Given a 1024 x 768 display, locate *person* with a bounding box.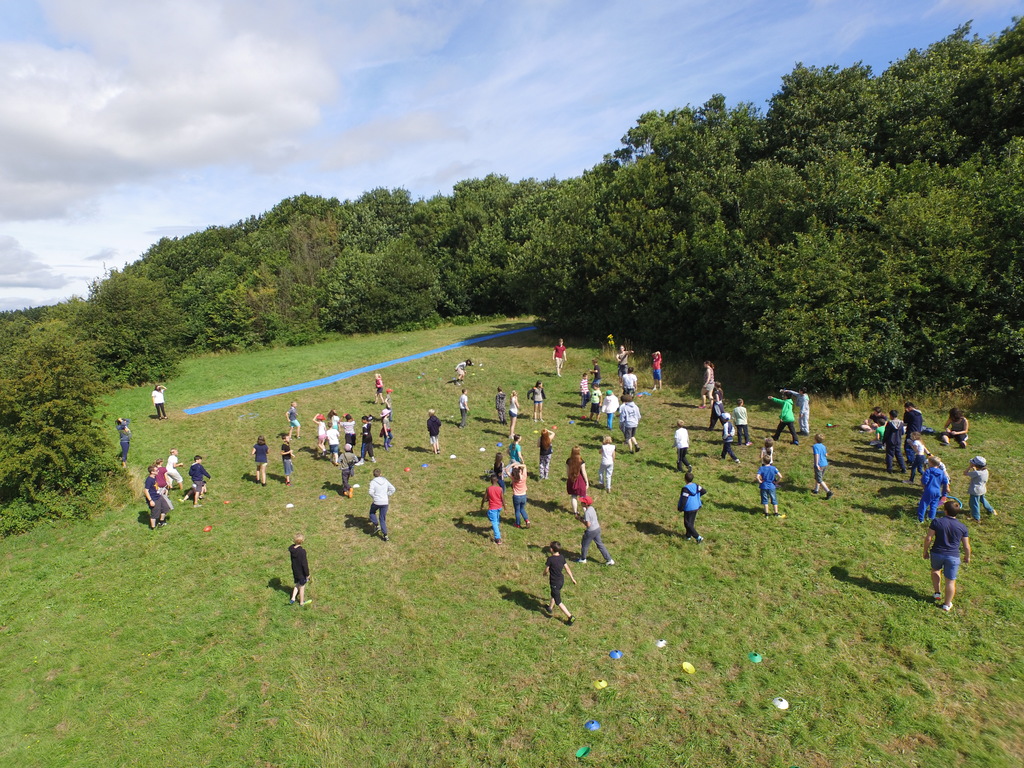
Located: l=504, t=387, r=523, b=426.
